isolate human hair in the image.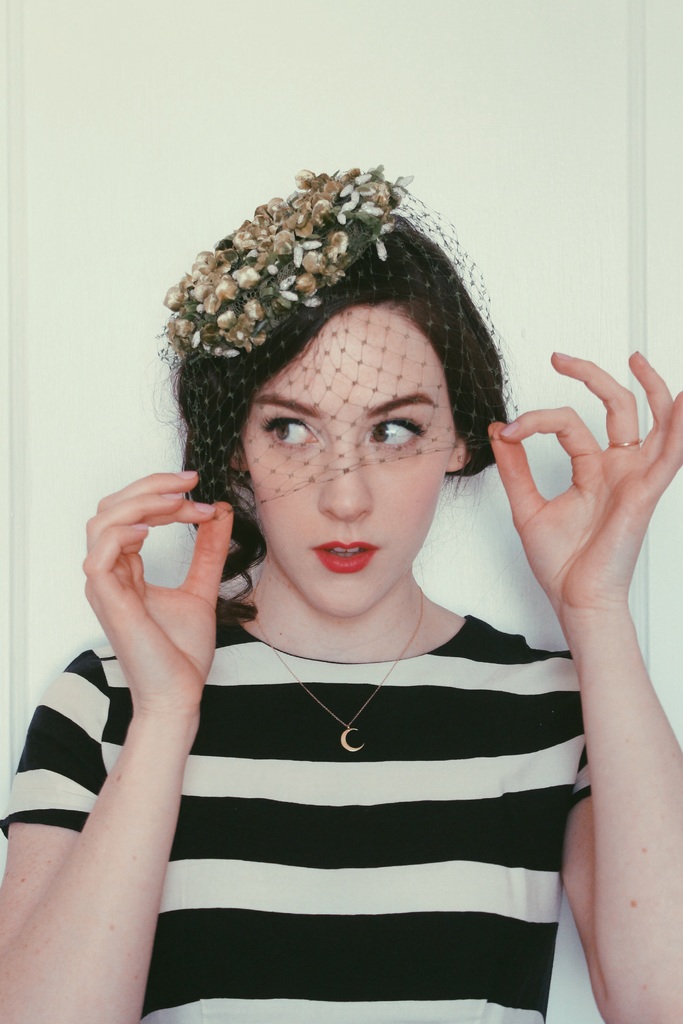
Isolated region: bbox=[177, 168, 531, 538].
